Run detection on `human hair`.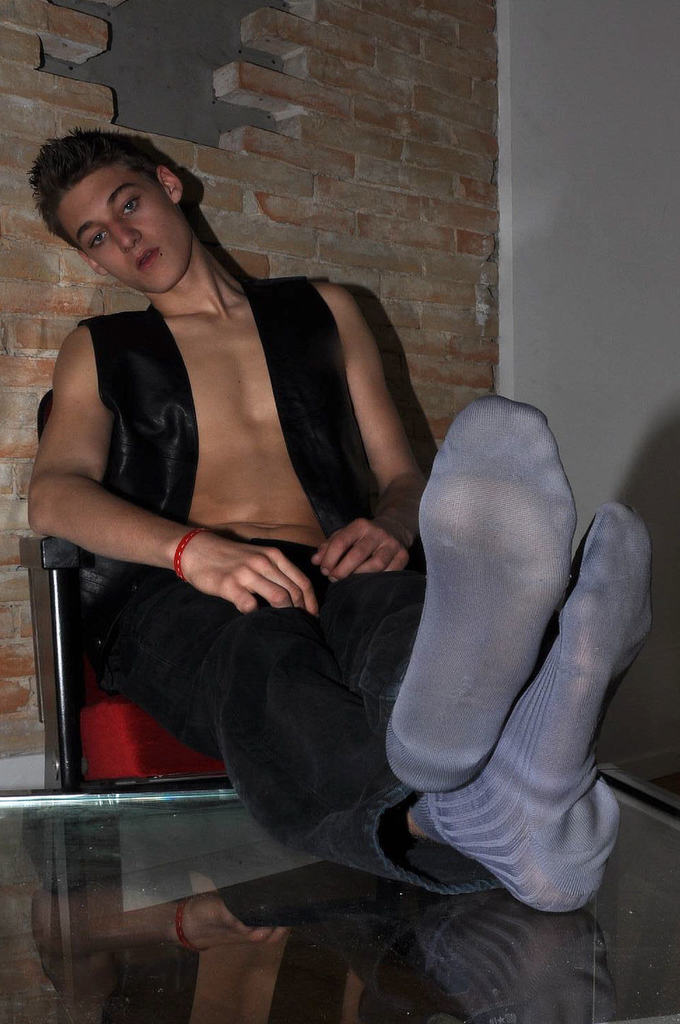
Result: (left=24, top=125, right=195, bottom=262).
